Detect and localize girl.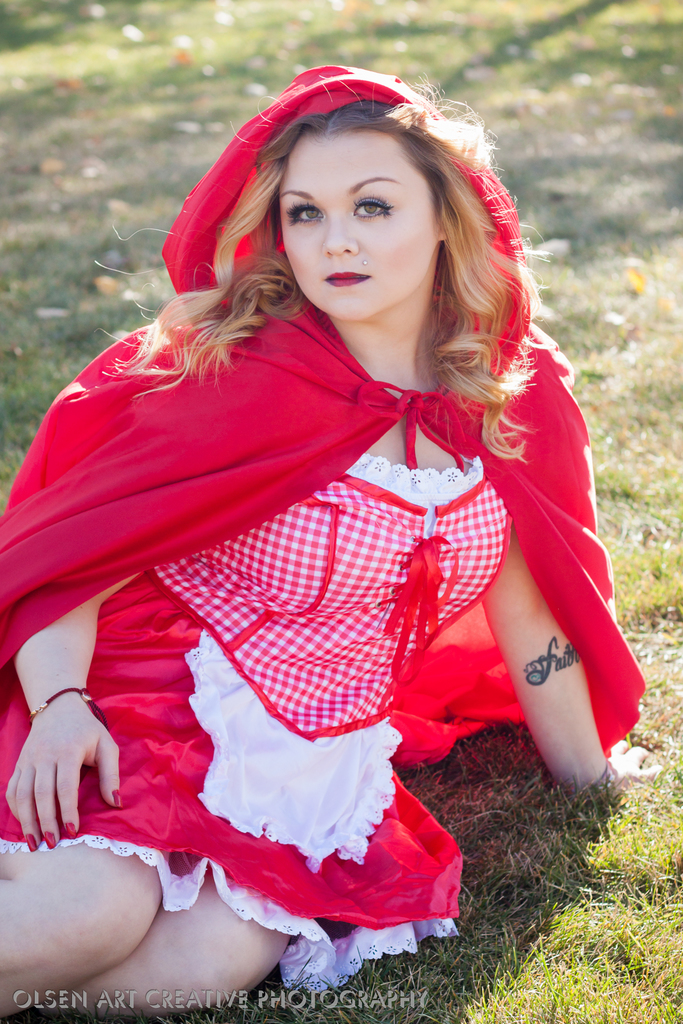
Localized at l=0, t=63, r=662, b=1023.
